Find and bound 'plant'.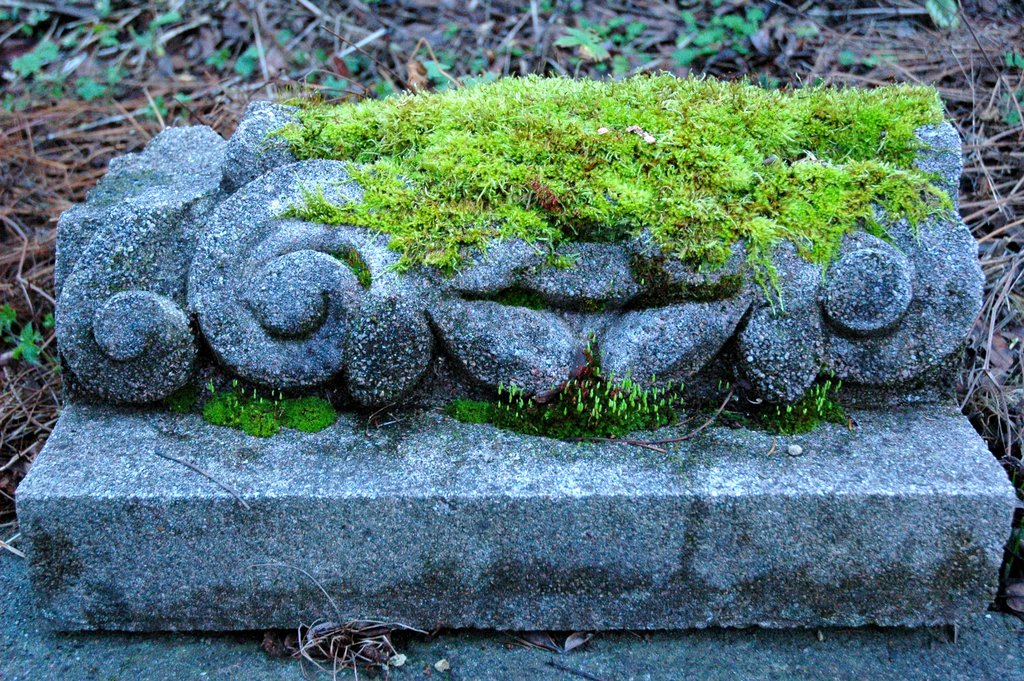
Bound: (left=200, top=45, right=225, bottom=69).
